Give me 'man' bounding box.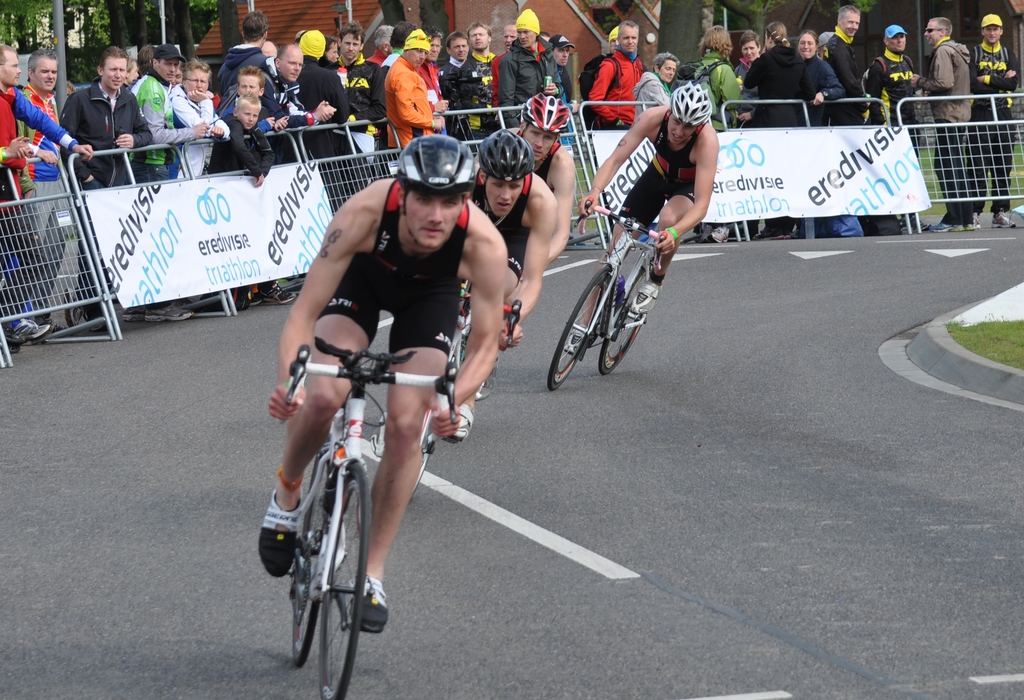
BBox(454, 20, 497, 144).
